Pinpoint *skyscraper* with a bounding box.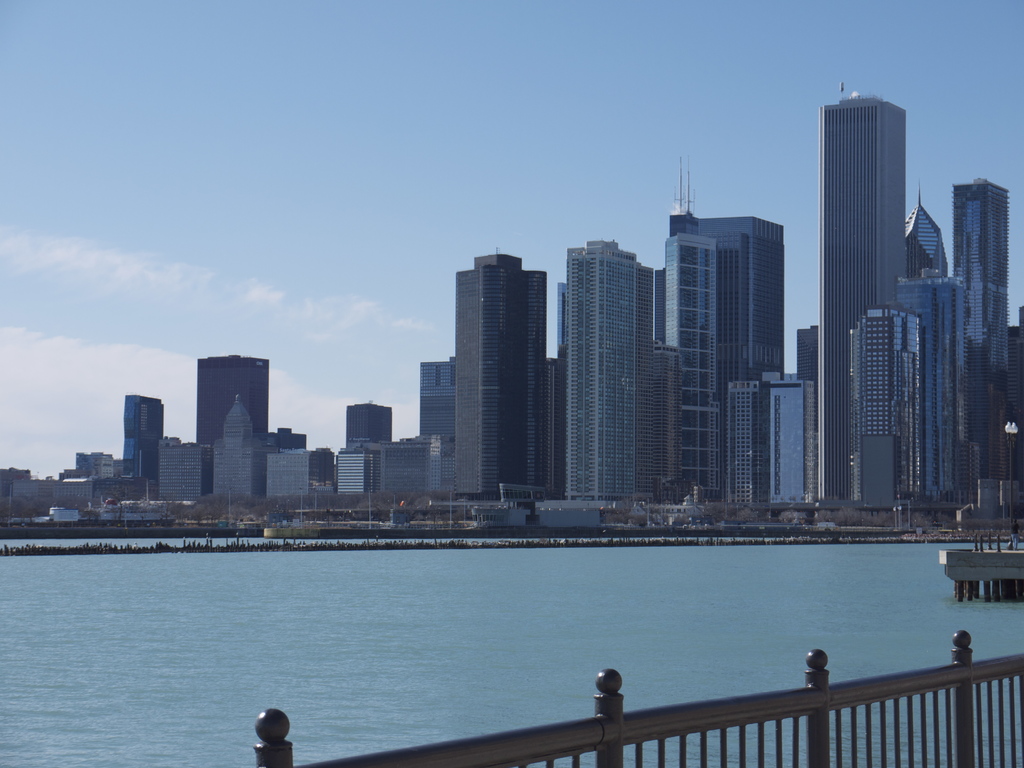
box=[667, 149, 783, 511].
